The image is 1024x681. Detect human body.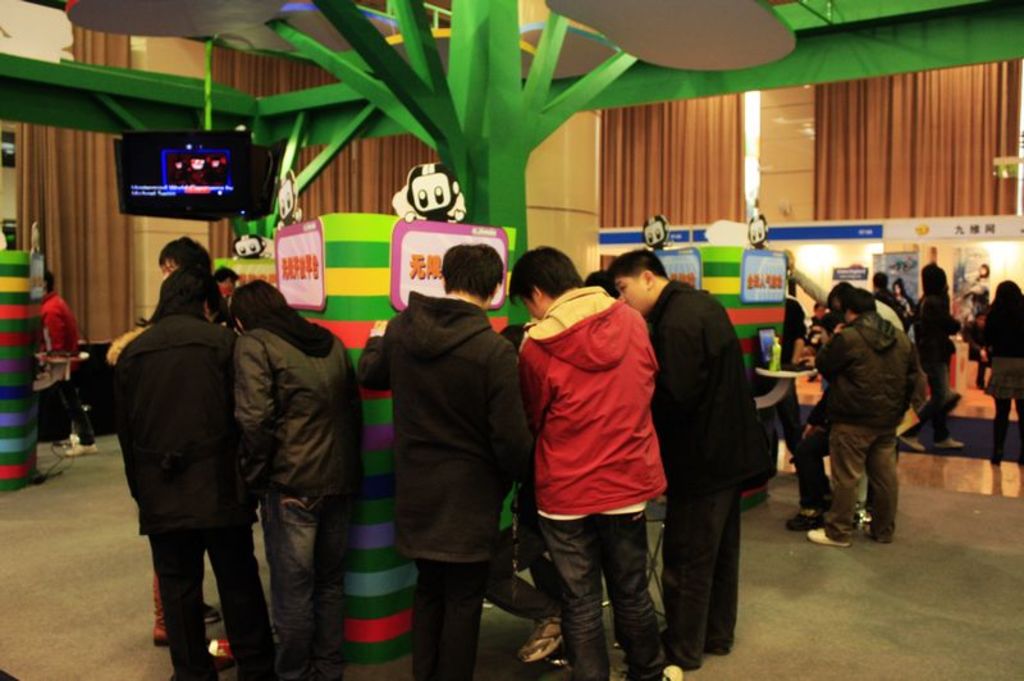
Detection: (left=41, top=288, right=97, bottom=458).
